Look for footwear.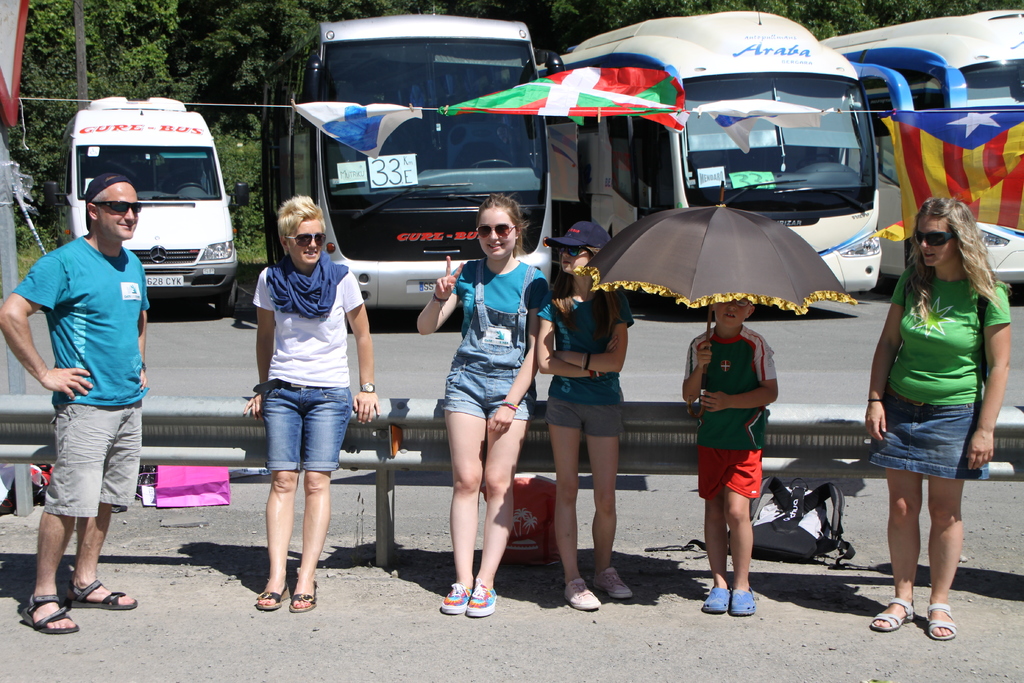
Found: box(14, 591, 83, 640).
